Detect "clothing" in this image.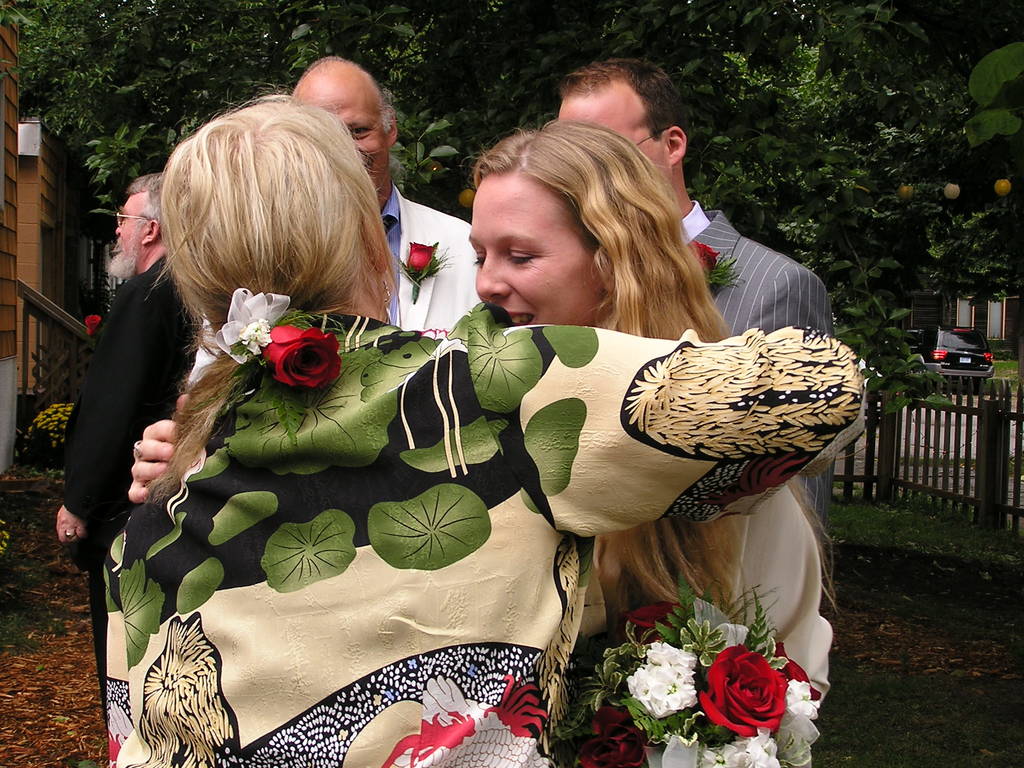
Detection: locate(612, 482, 835, 679).
